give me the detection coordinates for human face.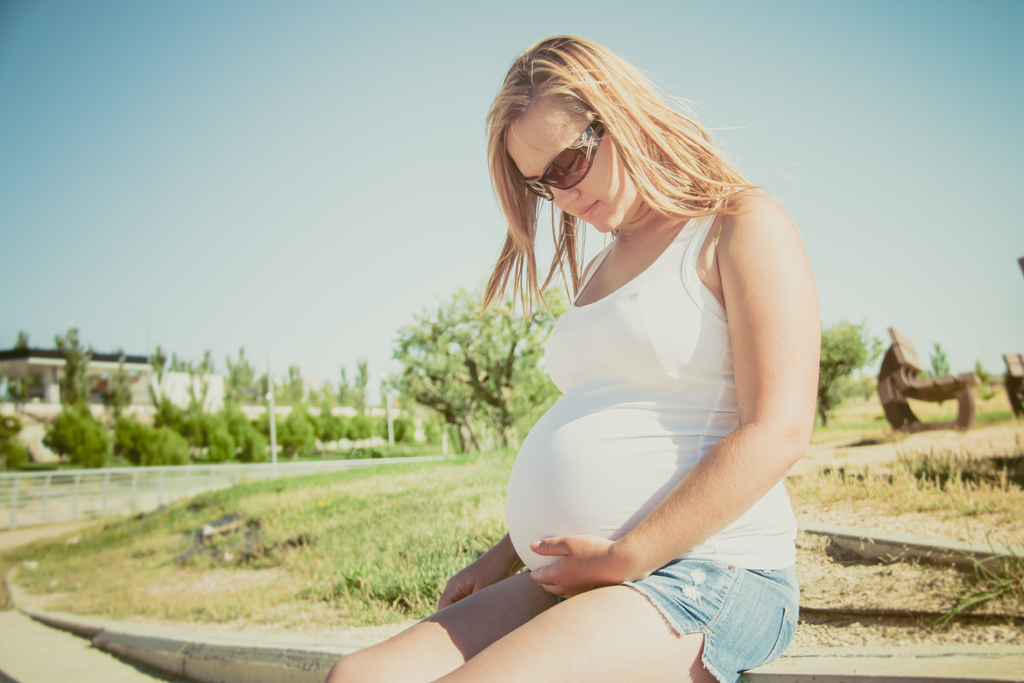
503,119,636,234.
